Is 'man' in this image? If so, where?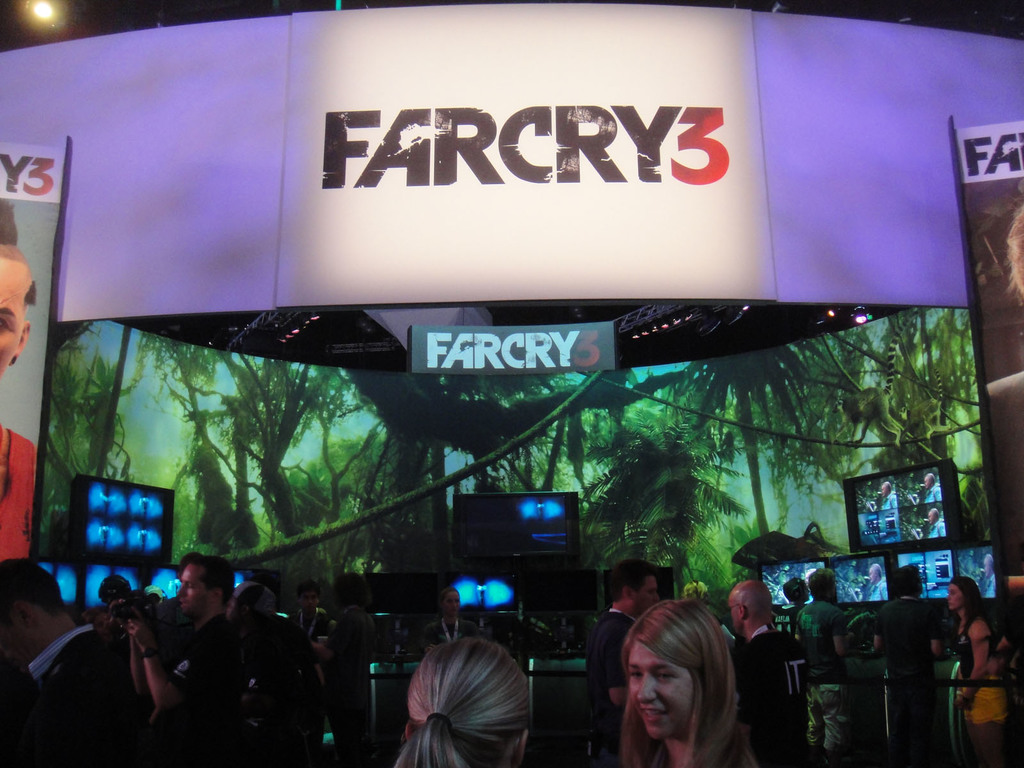
Yes, at bbox=(132, 557, 258, 757).
